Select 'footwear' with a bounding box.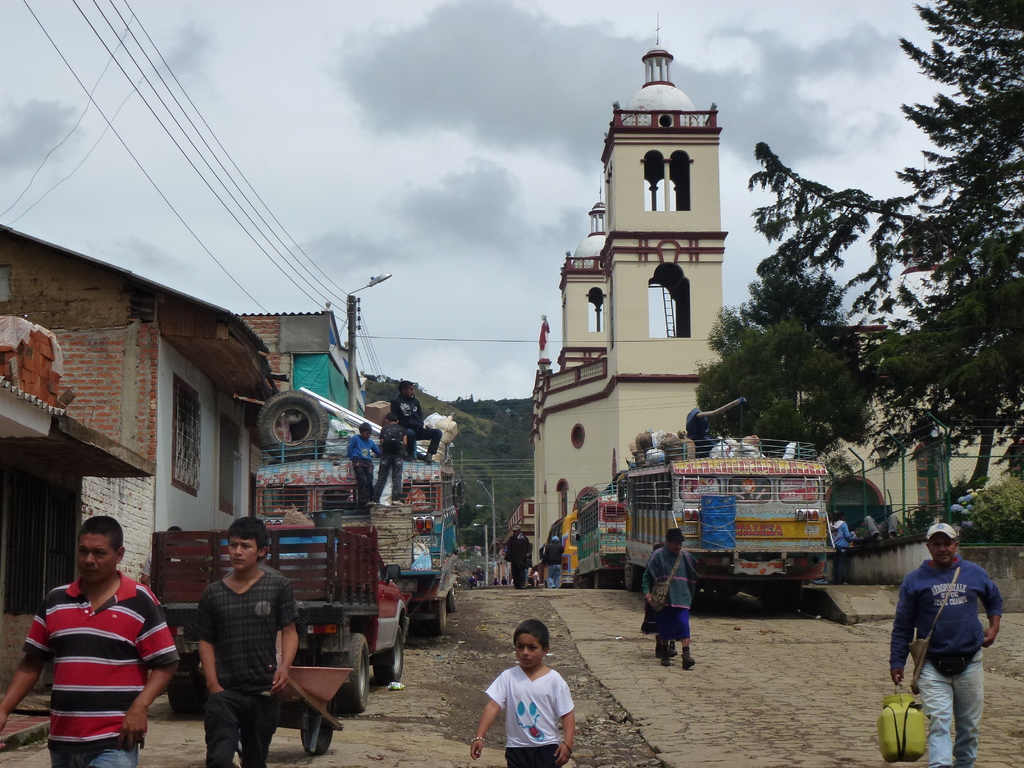
[left=653, top=636, right=656, bottom=655].
